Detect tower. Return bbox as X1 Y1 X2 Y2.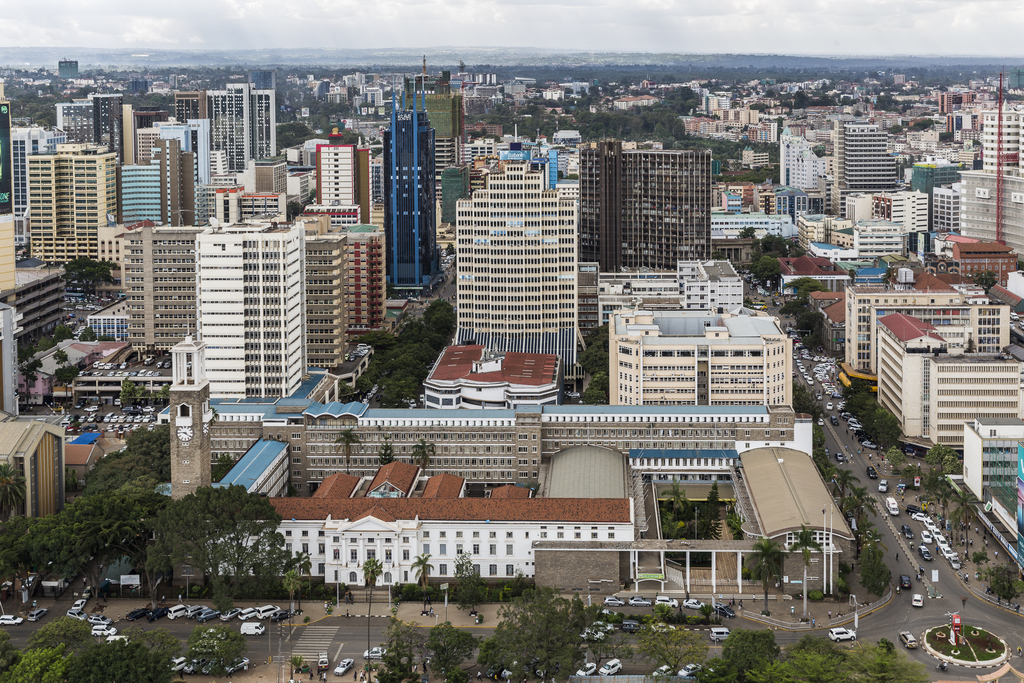
170 308 214 502.
